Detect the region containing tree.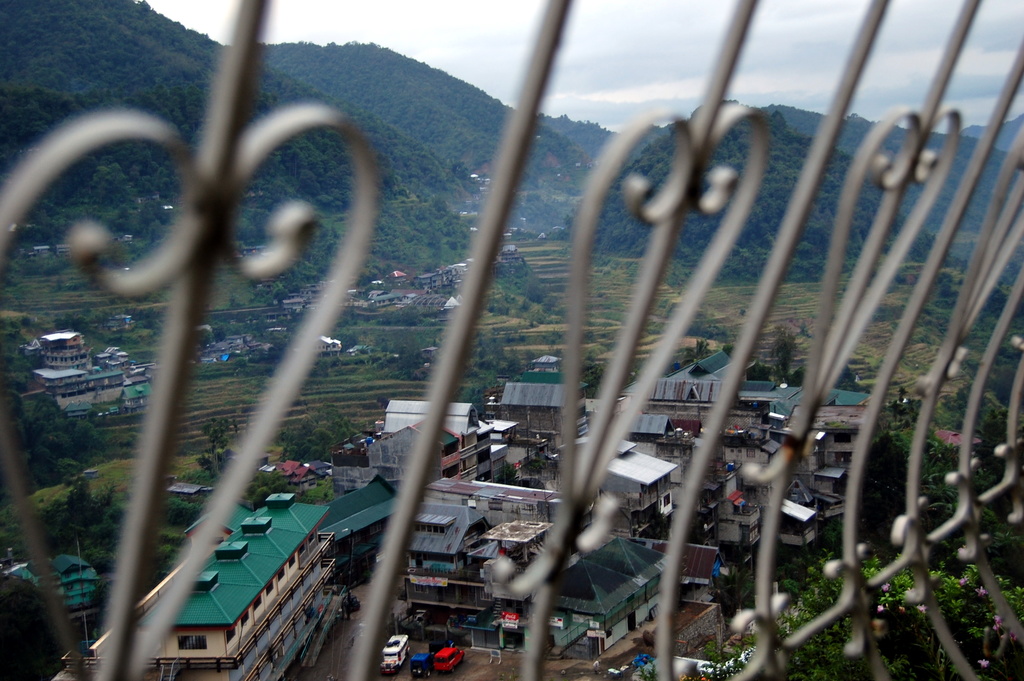
rect(0, 320, 105, 486).
